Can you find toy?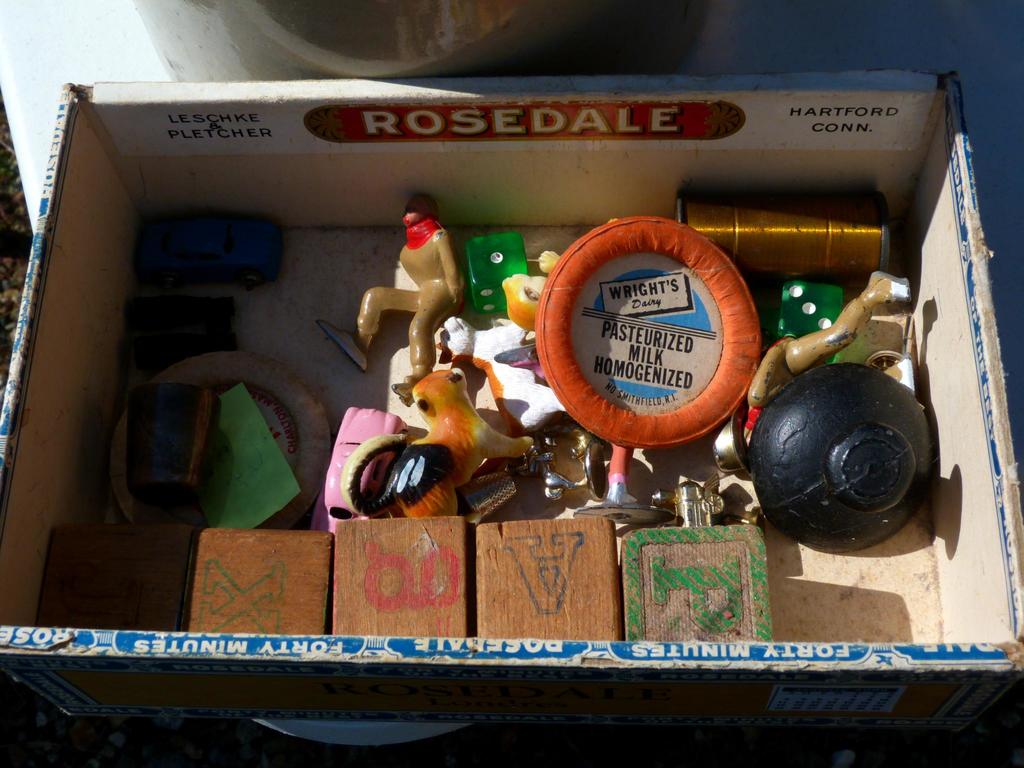
Yes, bounding box: left=495, top=244, right=561, bottom=348.
